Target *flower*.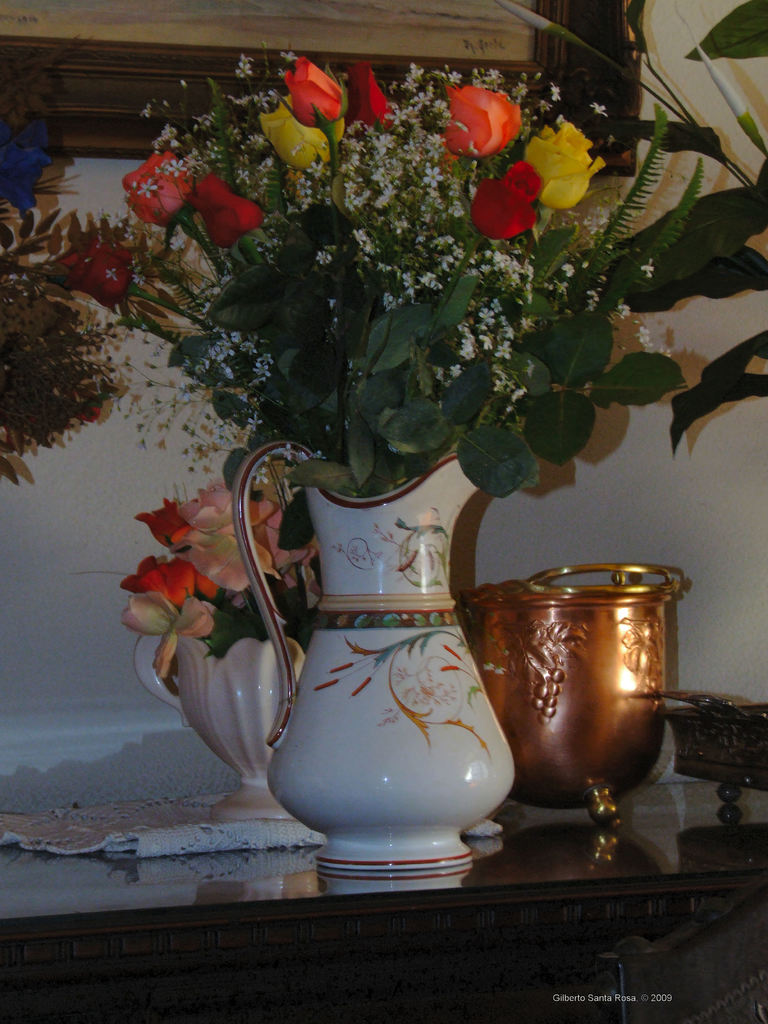
Target region: l=516, t=111, r=604, b=211.
